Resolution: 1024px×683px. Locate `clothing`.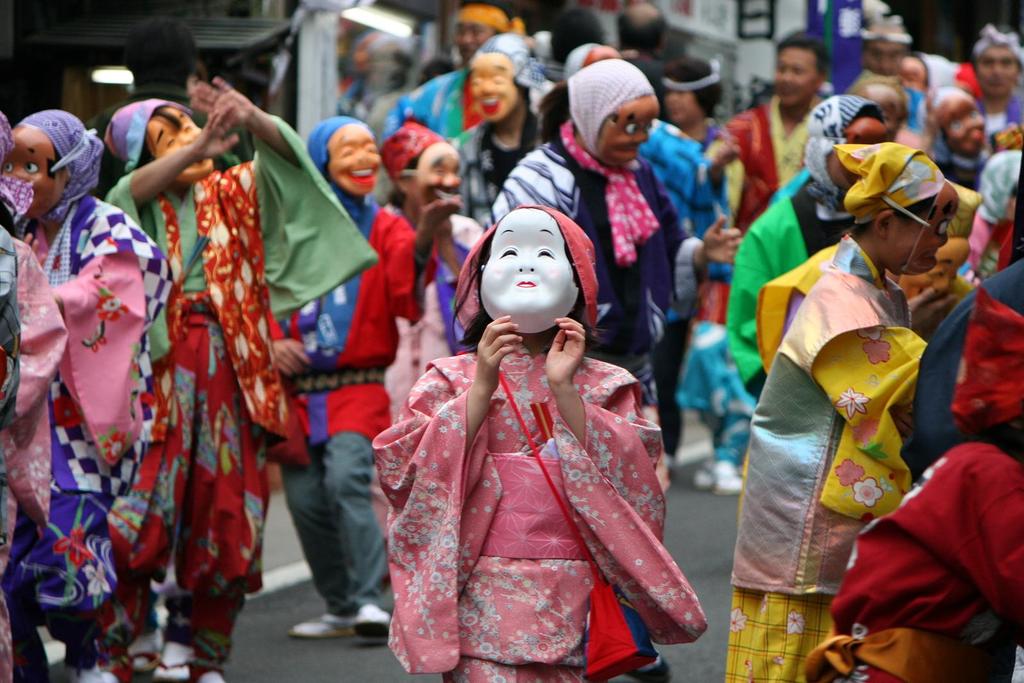
box=[918, 256, 1023, 473].
